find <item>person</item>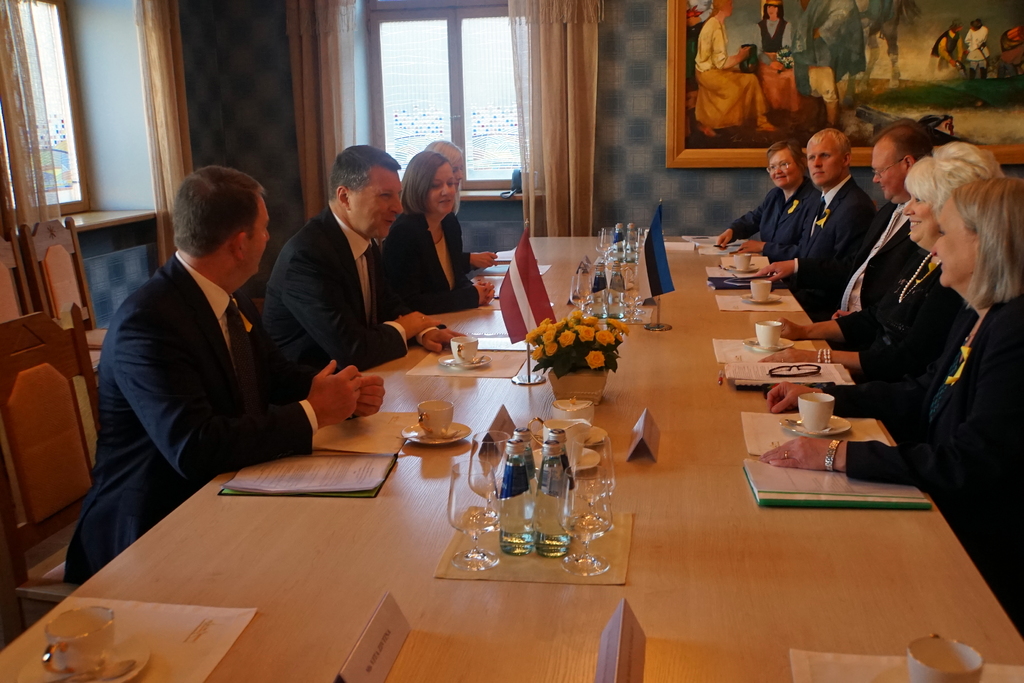
l=763, t=160, r=1023, b=593
